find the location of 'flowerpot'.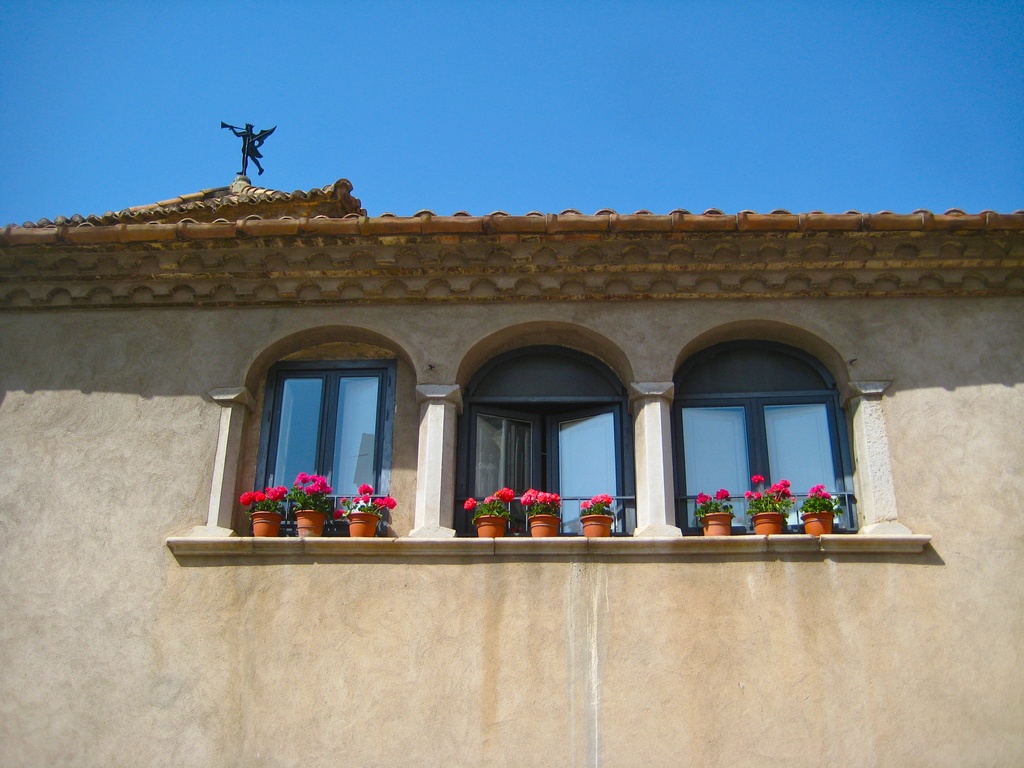
Location: pyautogui.locateOnScreen(529, 511, 558, 537).
